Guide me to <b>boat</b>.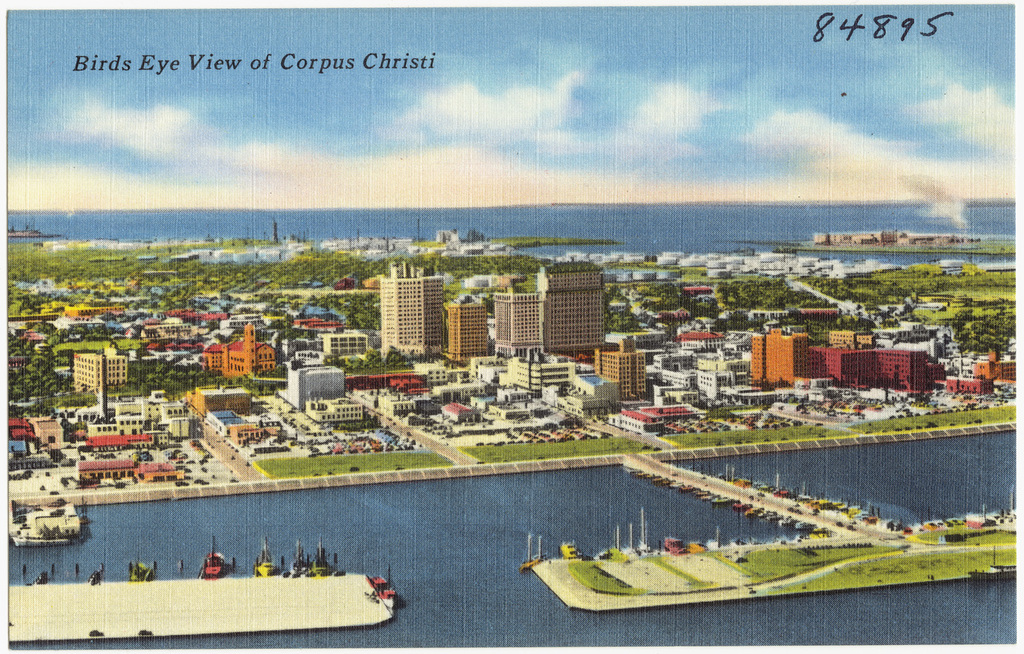
Guidance: left=657, top=537, right=687, bottom=558.
